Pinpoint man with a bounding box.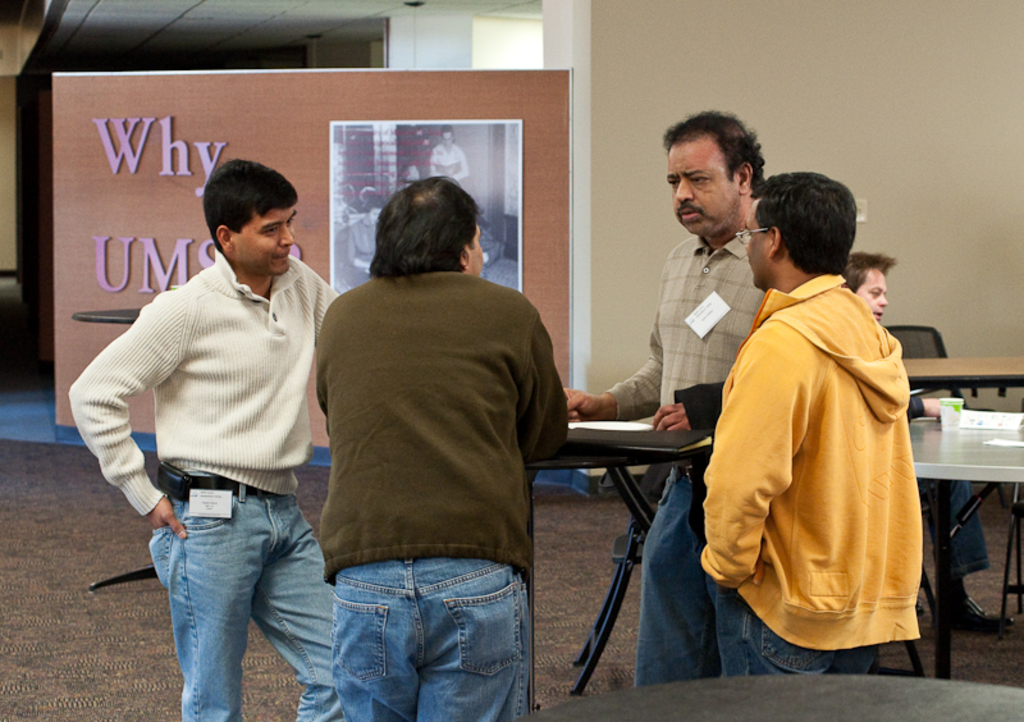
Rect(840, 248, 1019, 635).
